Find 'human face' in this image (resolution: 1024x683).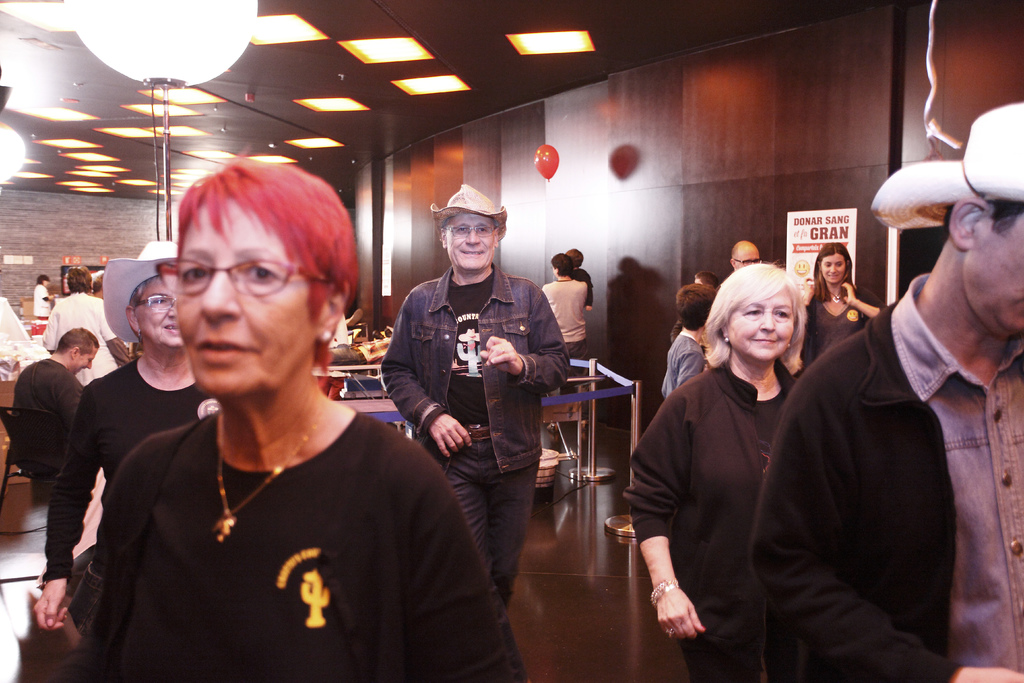
<box>730,288,794,361</box>.
